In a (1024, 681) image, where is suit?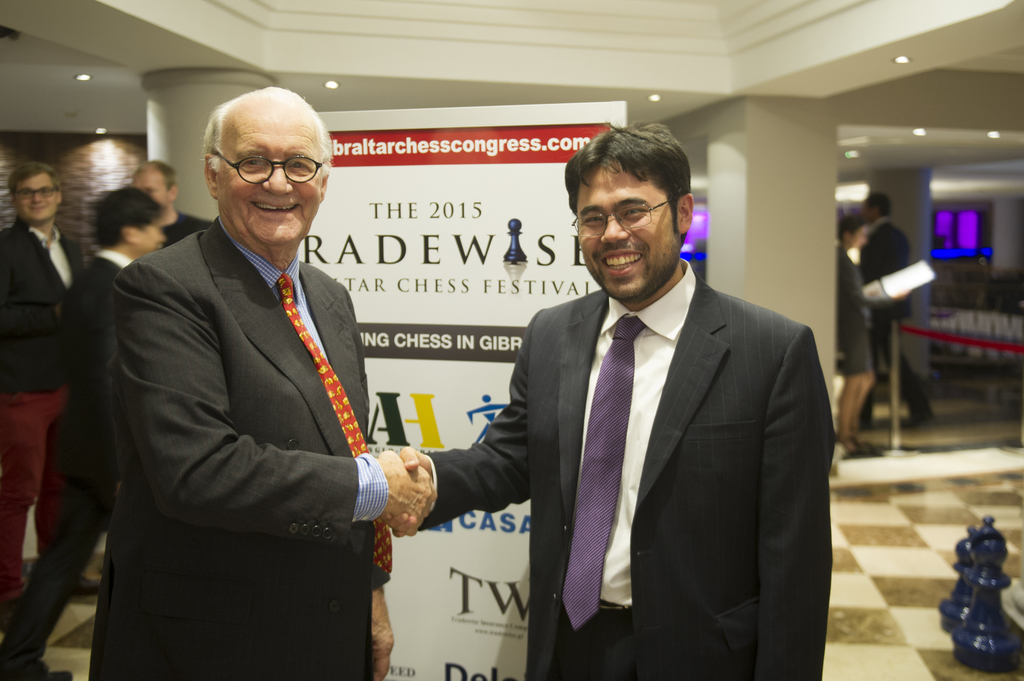
(421, 257, 837, 680).
